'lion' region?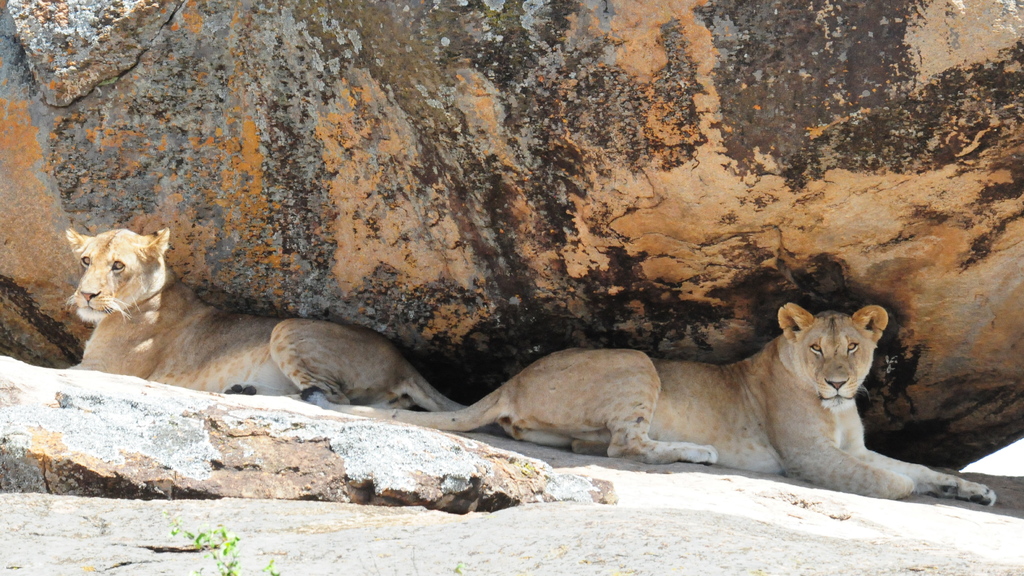
301/307/998/503
